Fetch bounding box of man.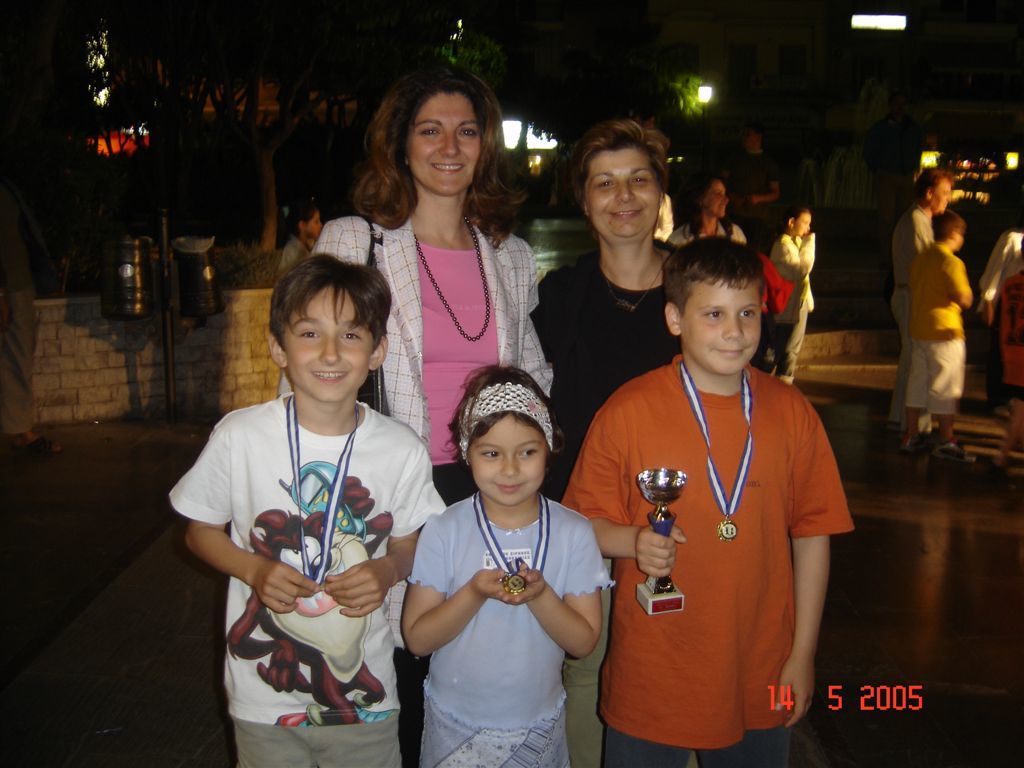
Bbox: (577, 196, 859, 767).
